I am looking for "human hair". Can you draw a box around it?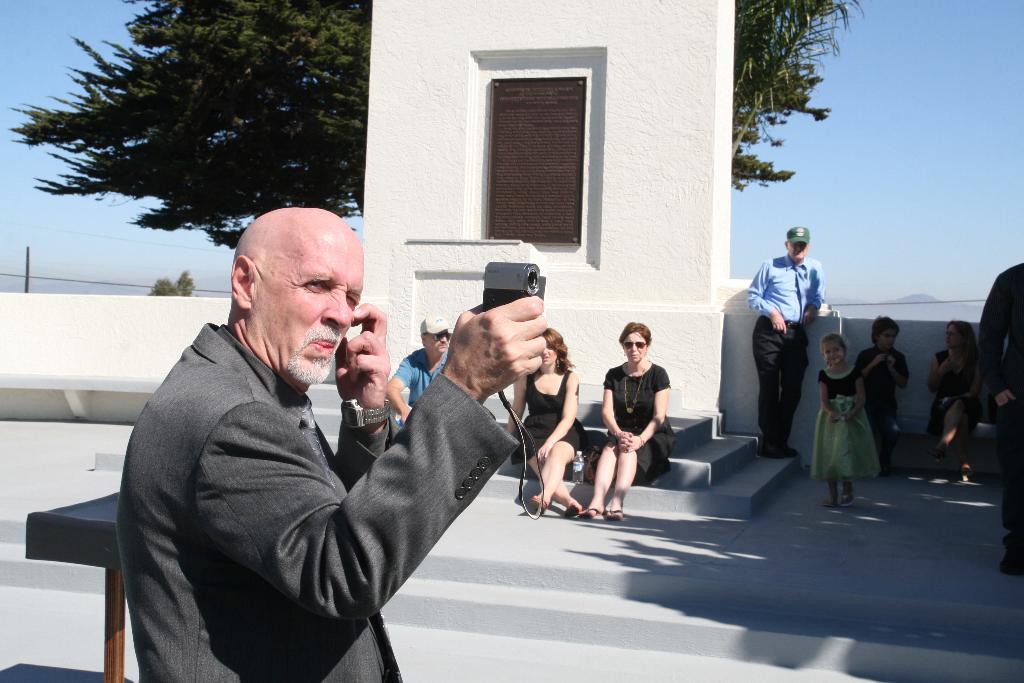
Sure, the bounding box is 946/319/977/353.
